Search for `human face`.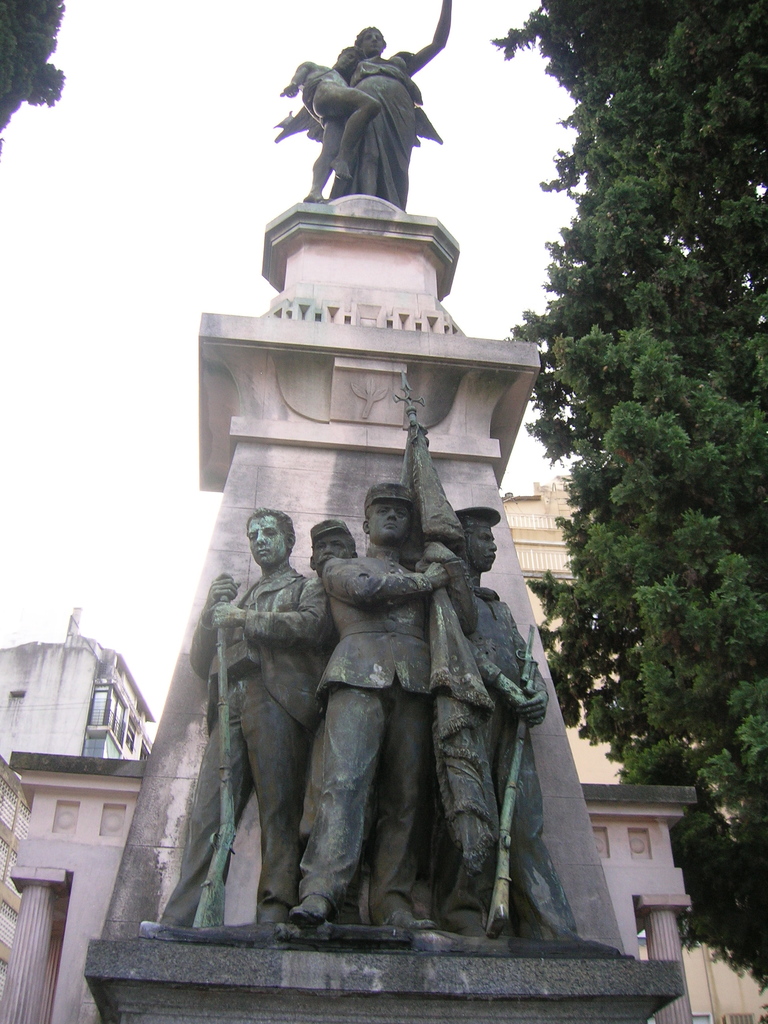
Found at region(469, 515, 497, 569).
